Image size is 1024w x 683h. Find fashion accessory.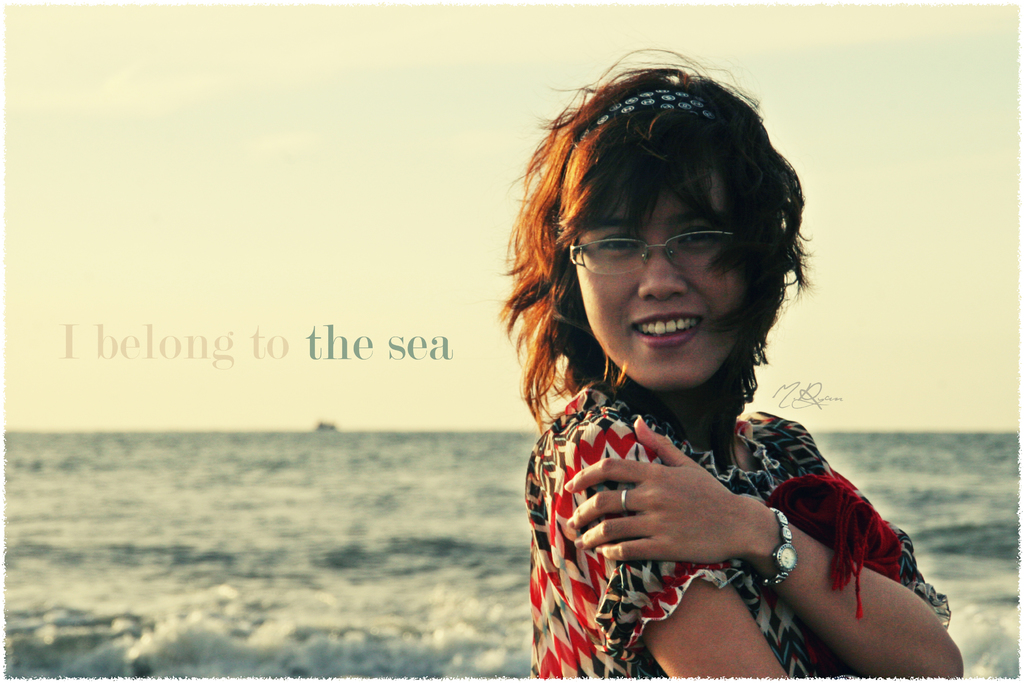
(left=625, top=479, right=628, bottom=513).
